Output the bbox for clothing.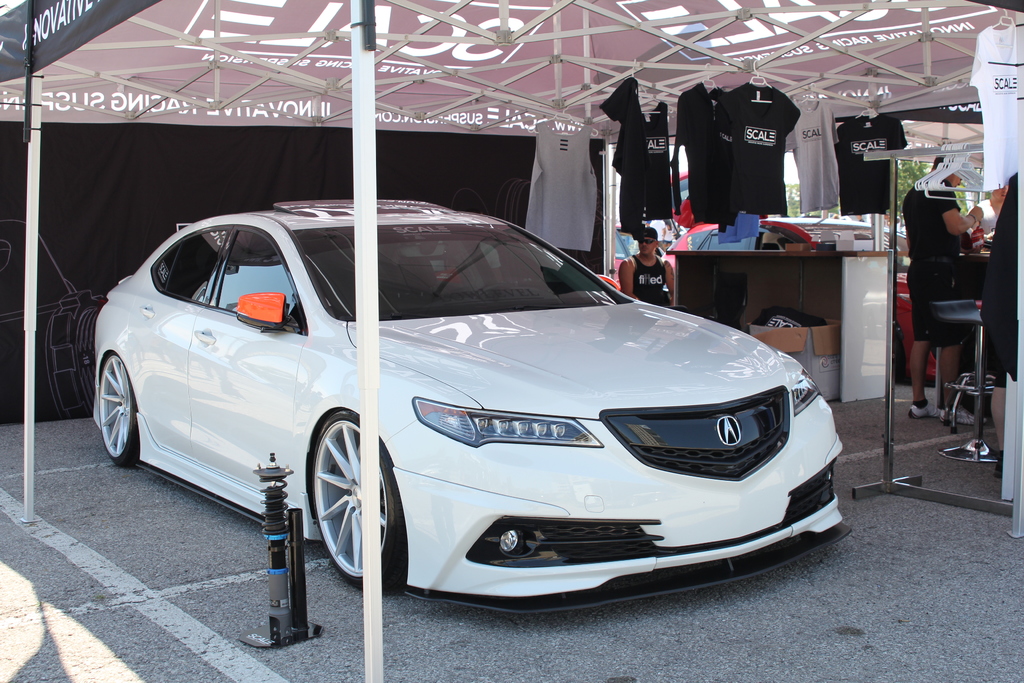
<bbox>636, 96, 676, 215</bbox>.
